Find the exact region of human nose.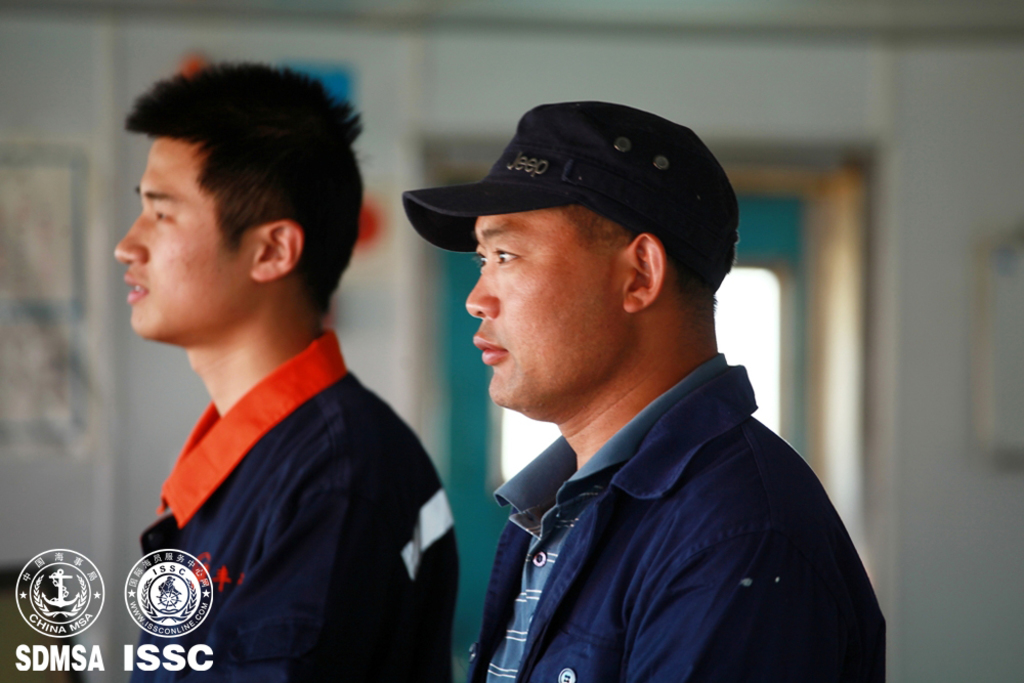
Exact region: rect(112, 211, 152, 262).
